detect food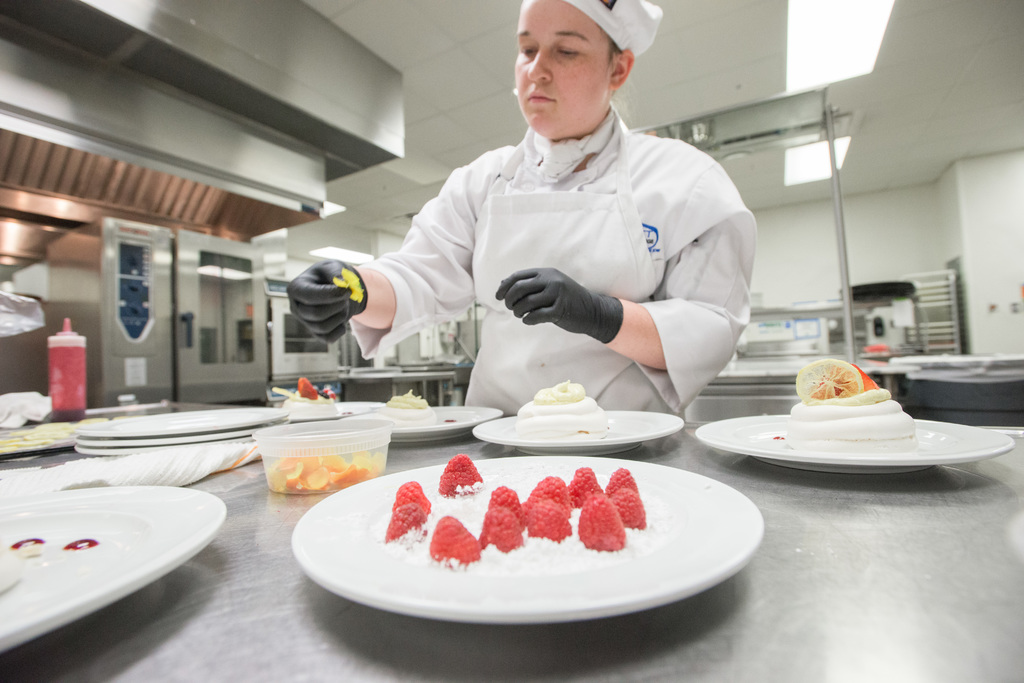
(524, 499, 573, 547)
